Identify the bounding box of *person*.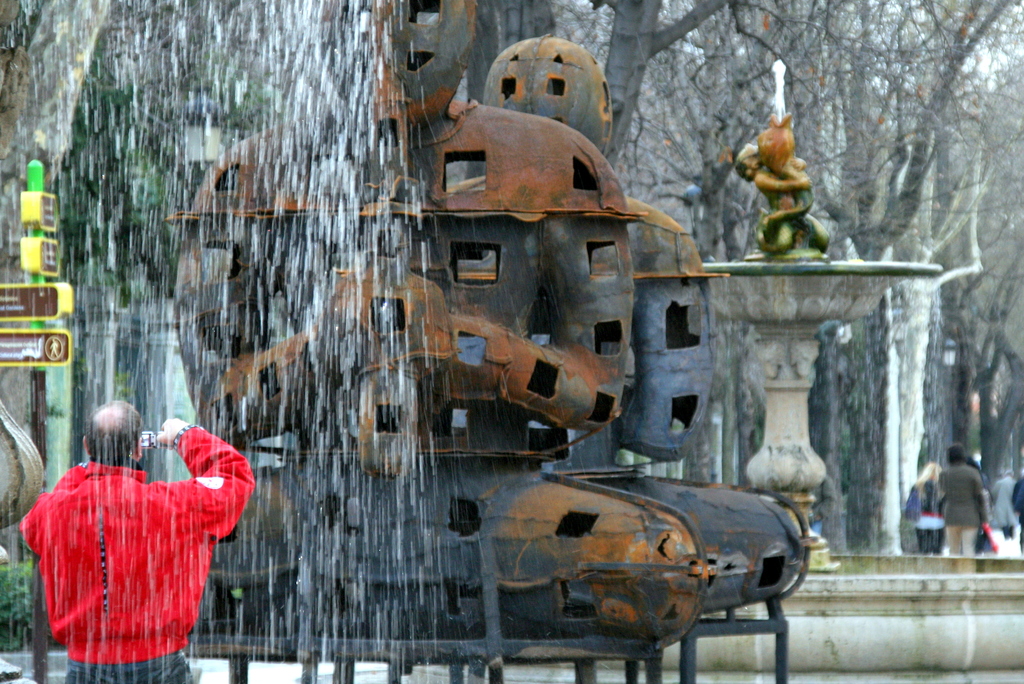
bbox(902, 462, 944, 551).
